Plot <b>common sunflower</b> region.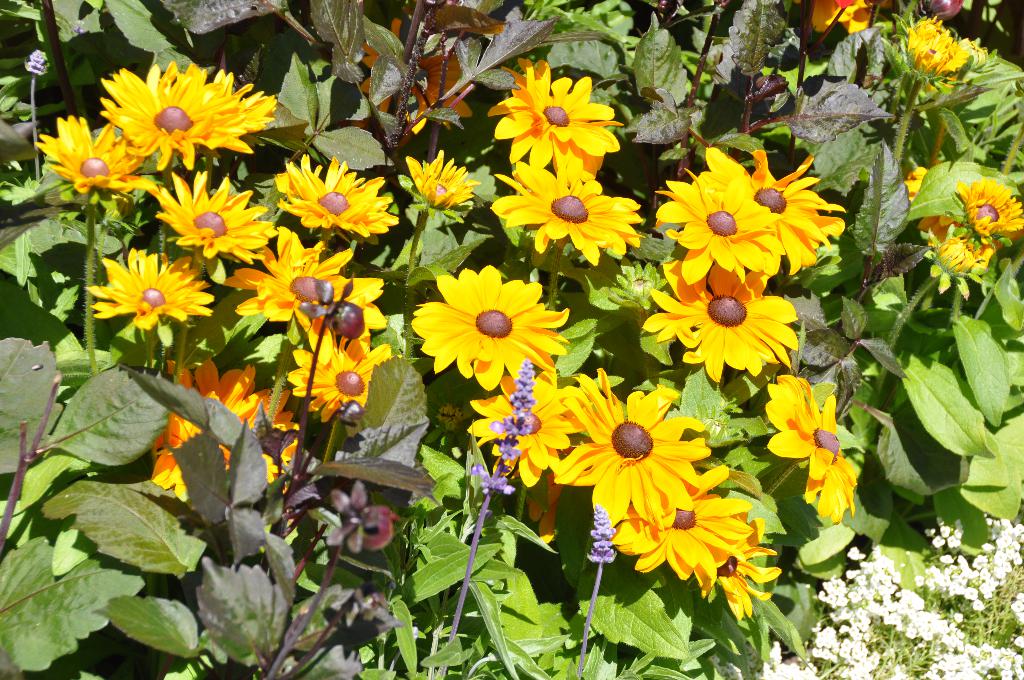
Plotted at 107, 60, 219, 160.
